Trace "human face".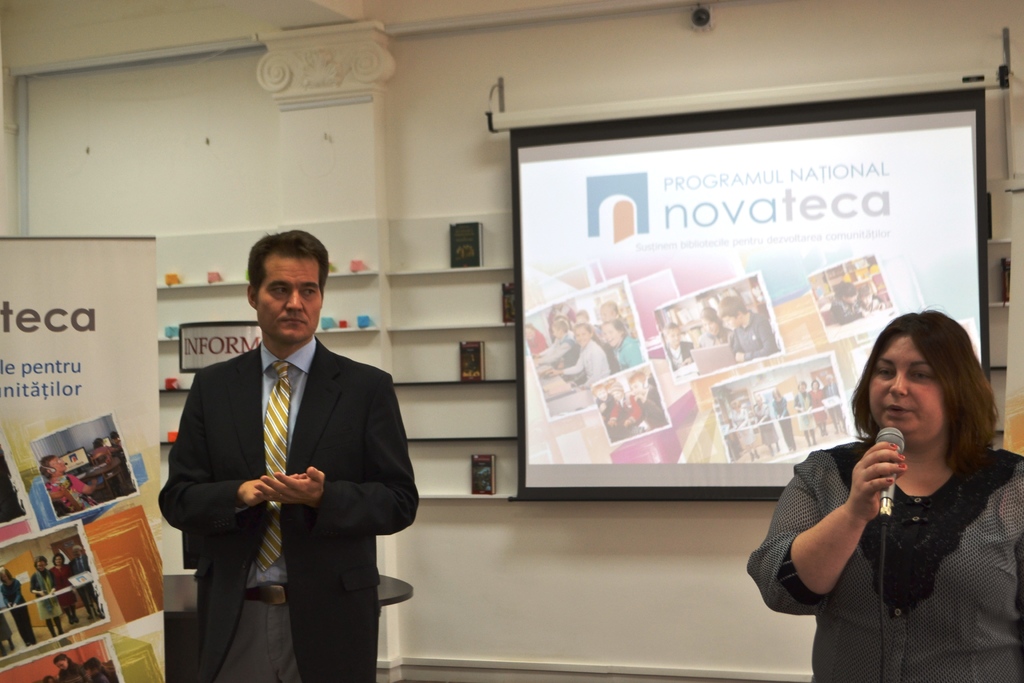
Traced to x1=83 y1=668 x2=95 y2=678.
